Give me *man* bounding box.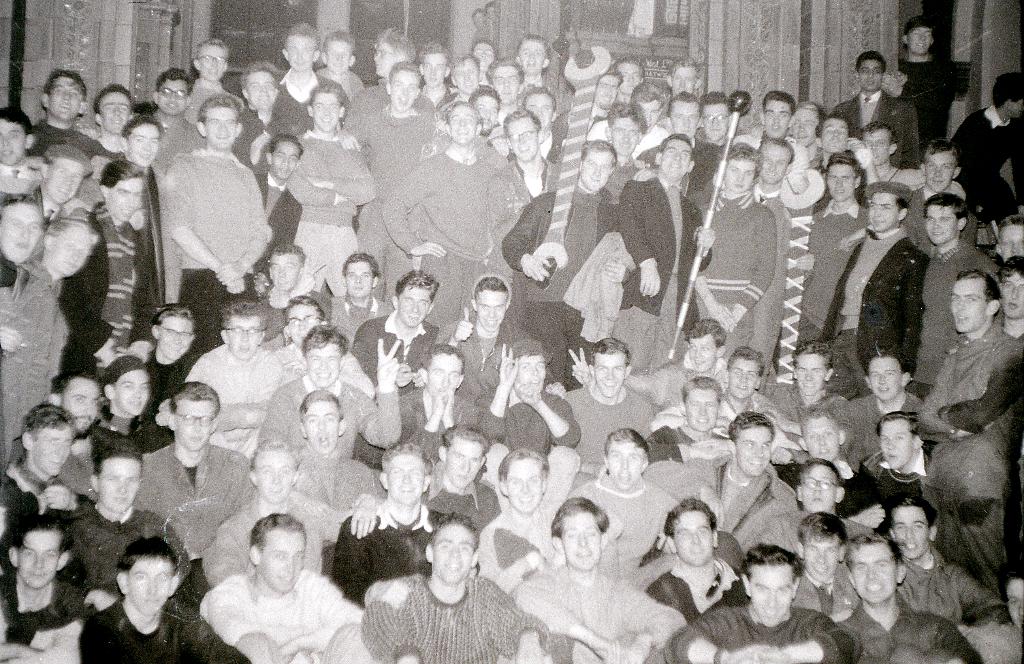
x1=70 y1=165 x2=148 y2=386.
